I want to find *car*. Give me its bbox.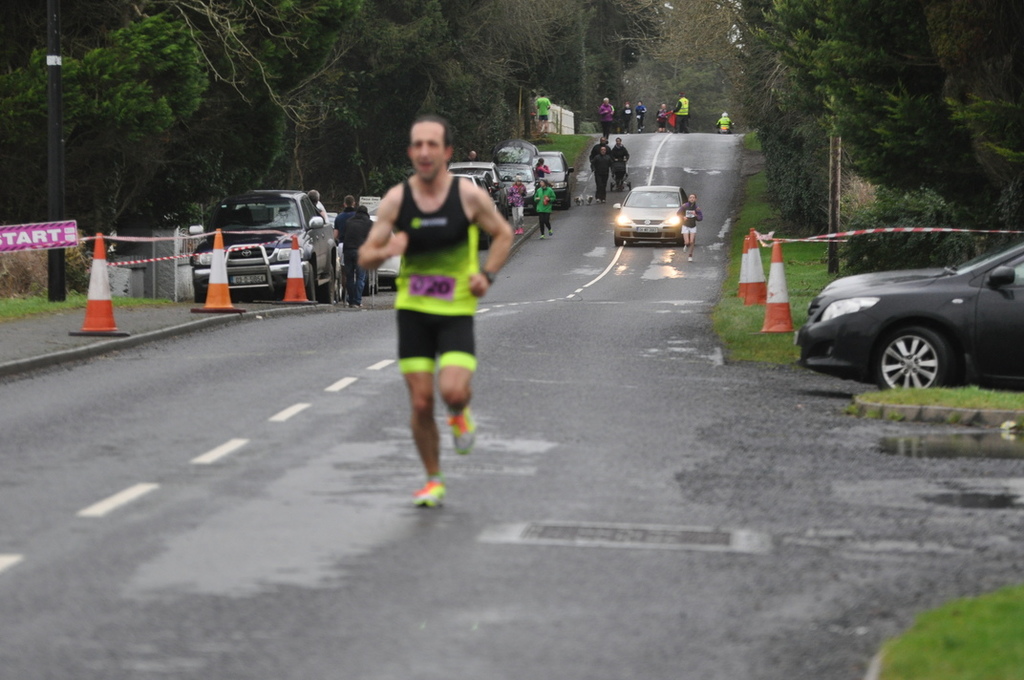
left=183, top=181, right=351, bottom=299.
